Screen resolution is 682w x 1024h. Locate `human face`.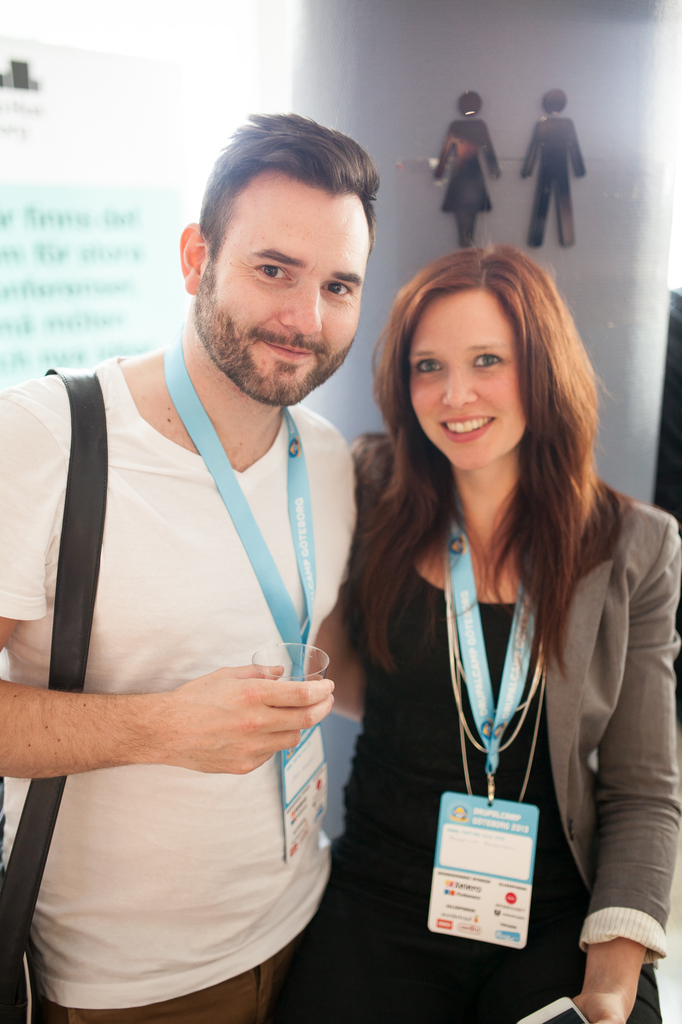
[403,289,533,476].
